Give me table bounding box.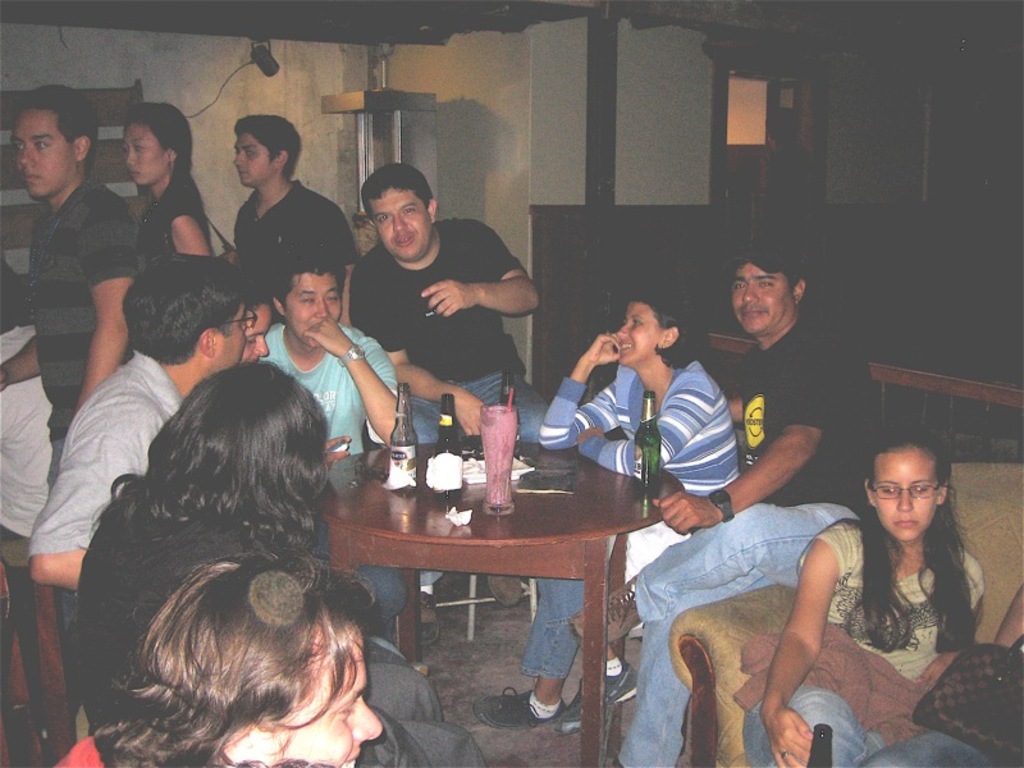
[311,433,650,732].
